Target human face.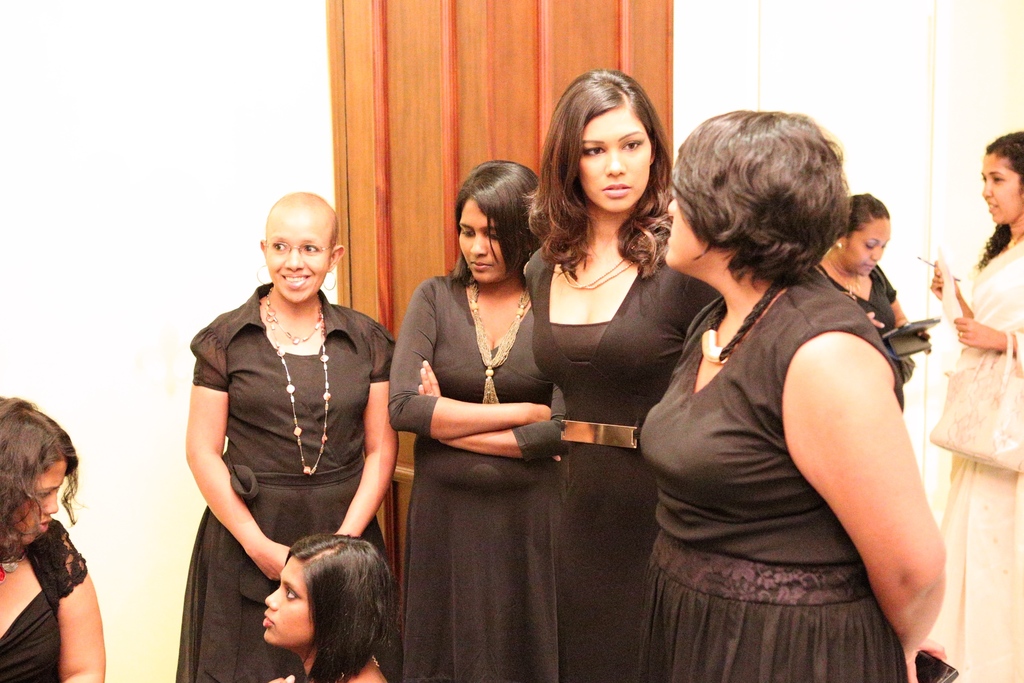
Target region: l=1, t=452, r=67, b=539.
